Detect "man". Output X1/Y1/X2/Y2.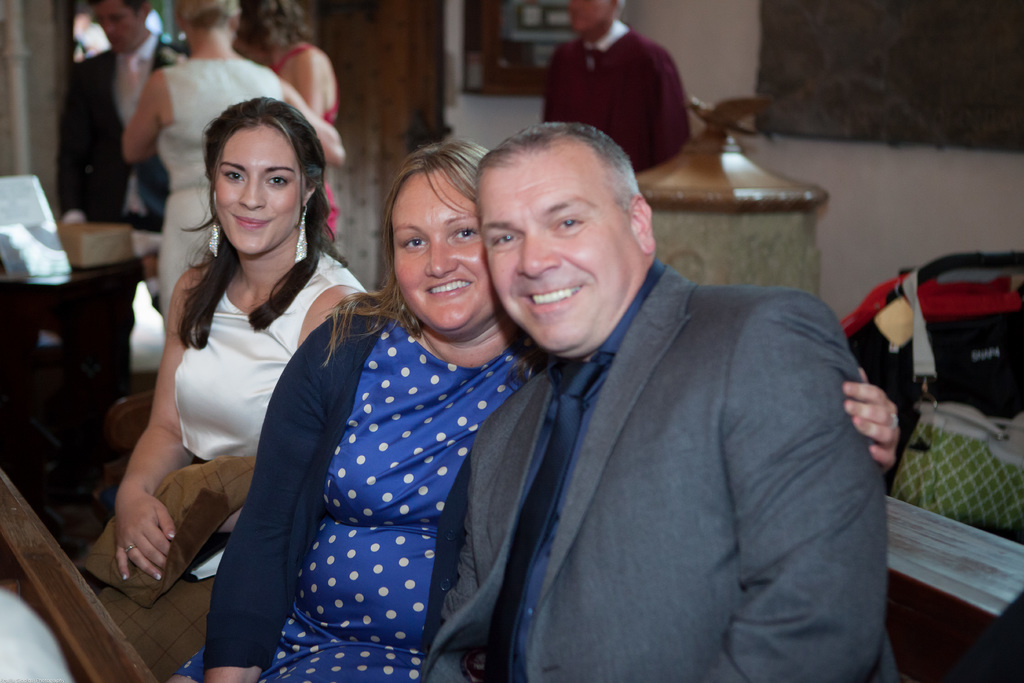
538/0/694/176.
